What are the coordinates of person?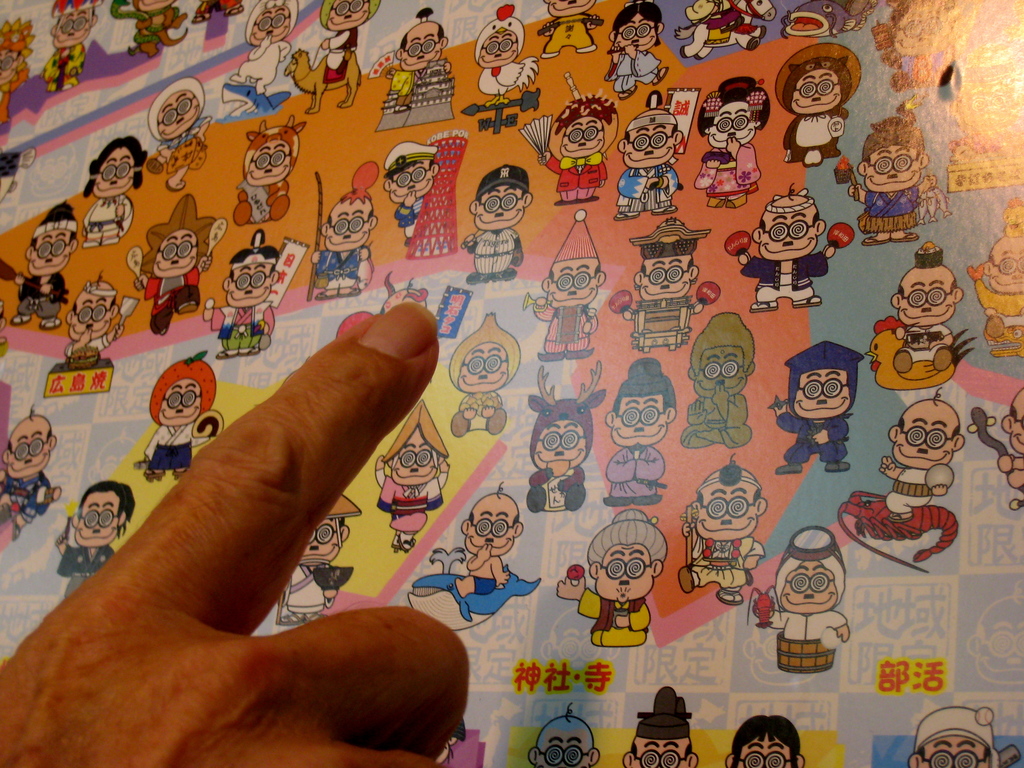
<bbox>906, 700, 1006, 761</bbox>.
